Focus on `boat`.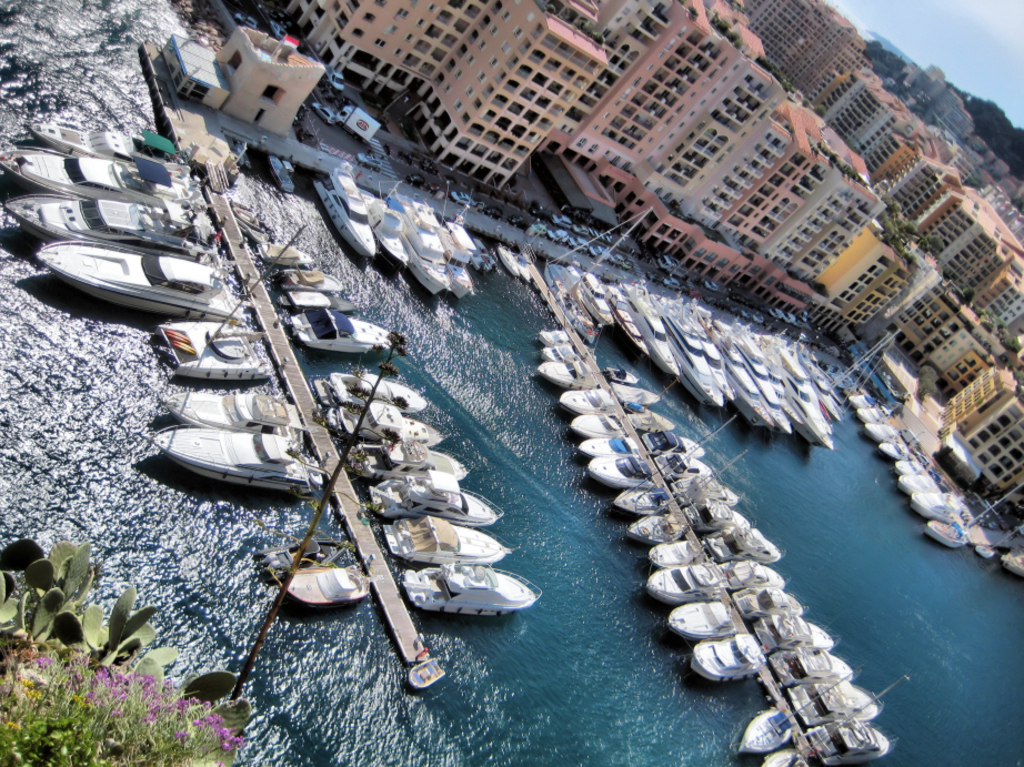
Focused at [left=753, top=610, right=839, bottom=654].
